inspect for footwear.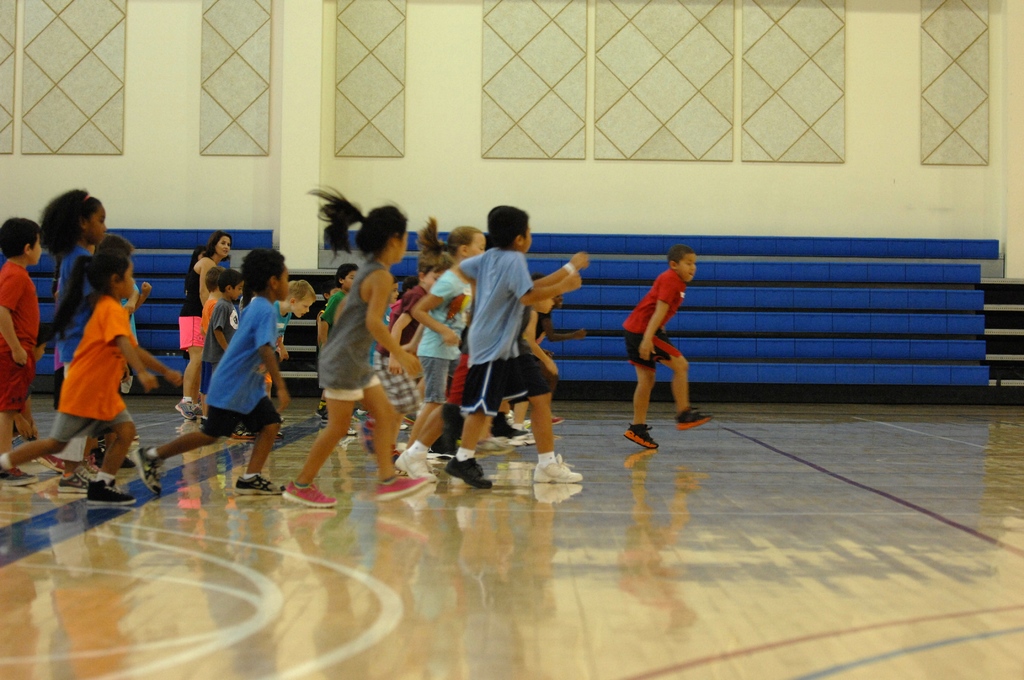
Inspection: [283,478,344,508].
